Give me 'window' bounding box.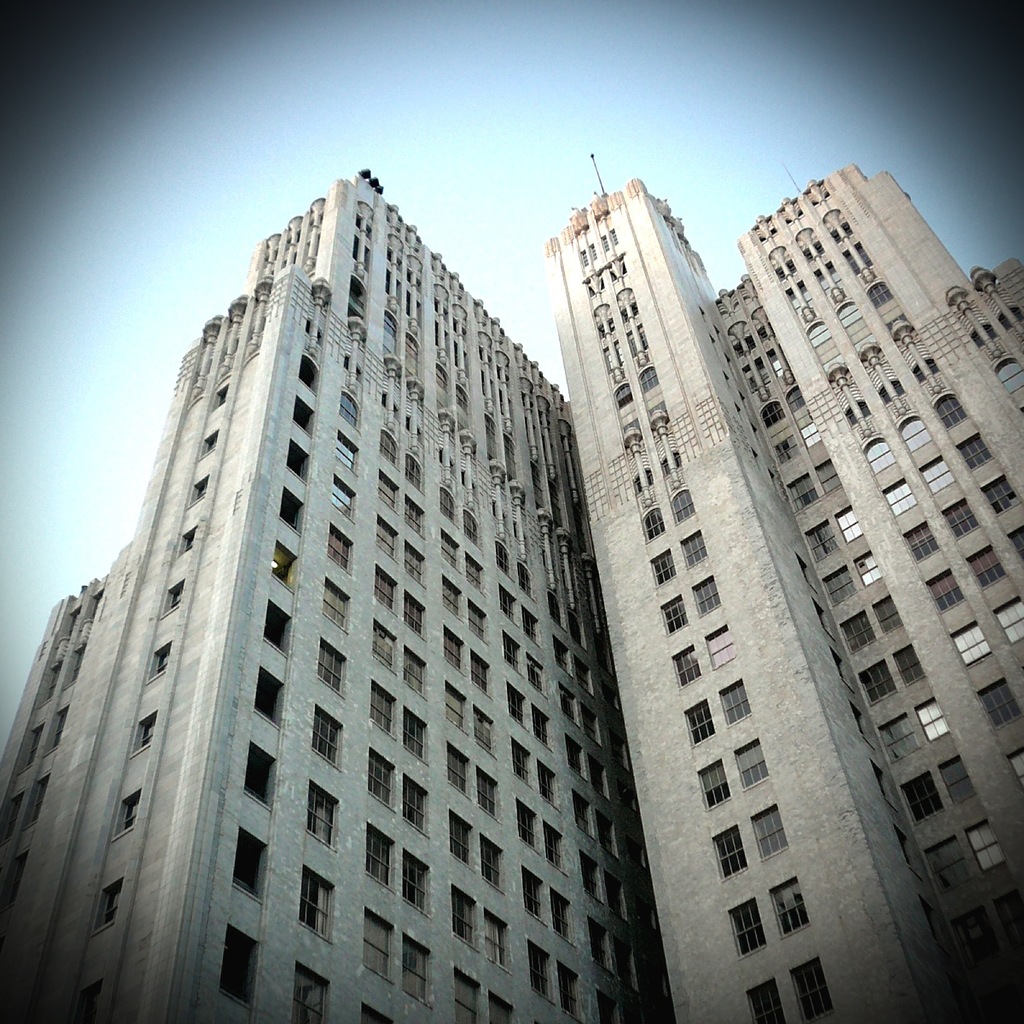
bbox(113, 788, 138, 836).
